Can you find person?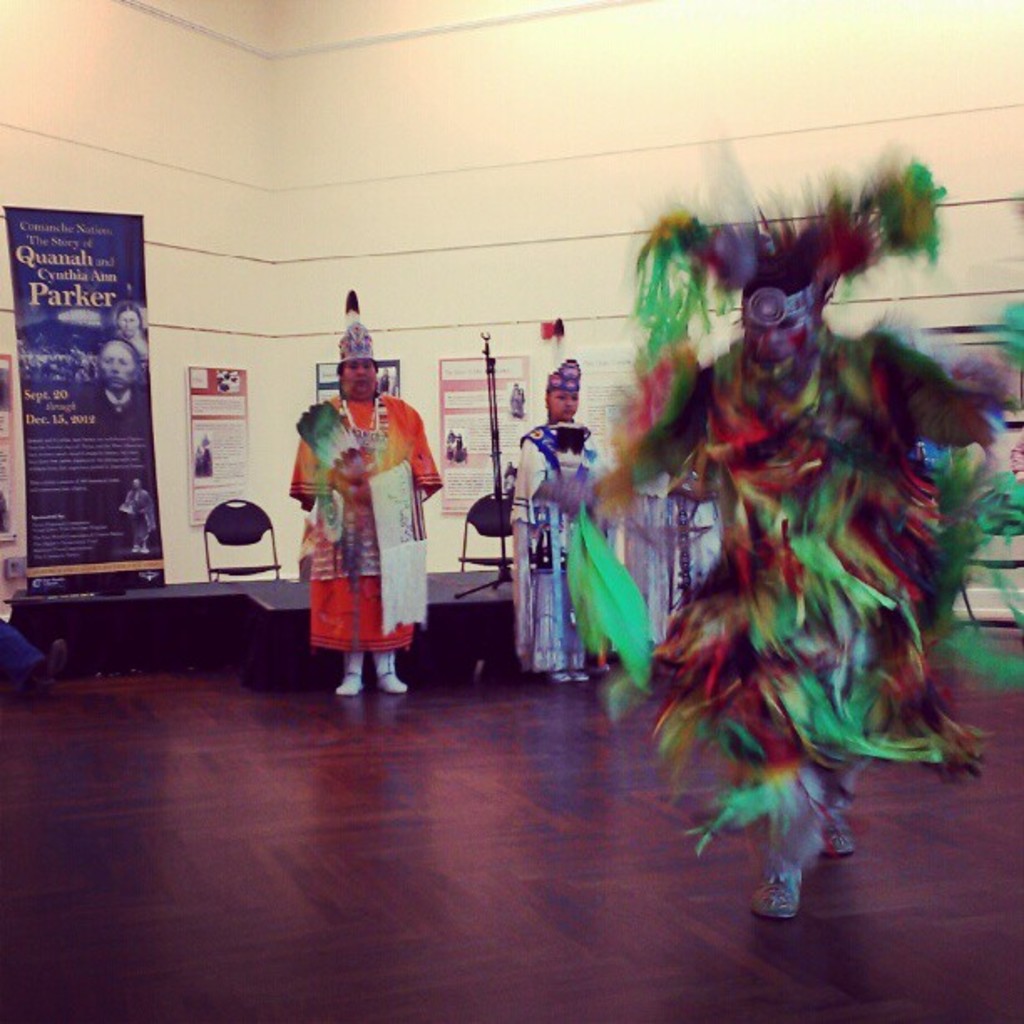
Yes, bounding box: box=[85, 341, 142, 425].
